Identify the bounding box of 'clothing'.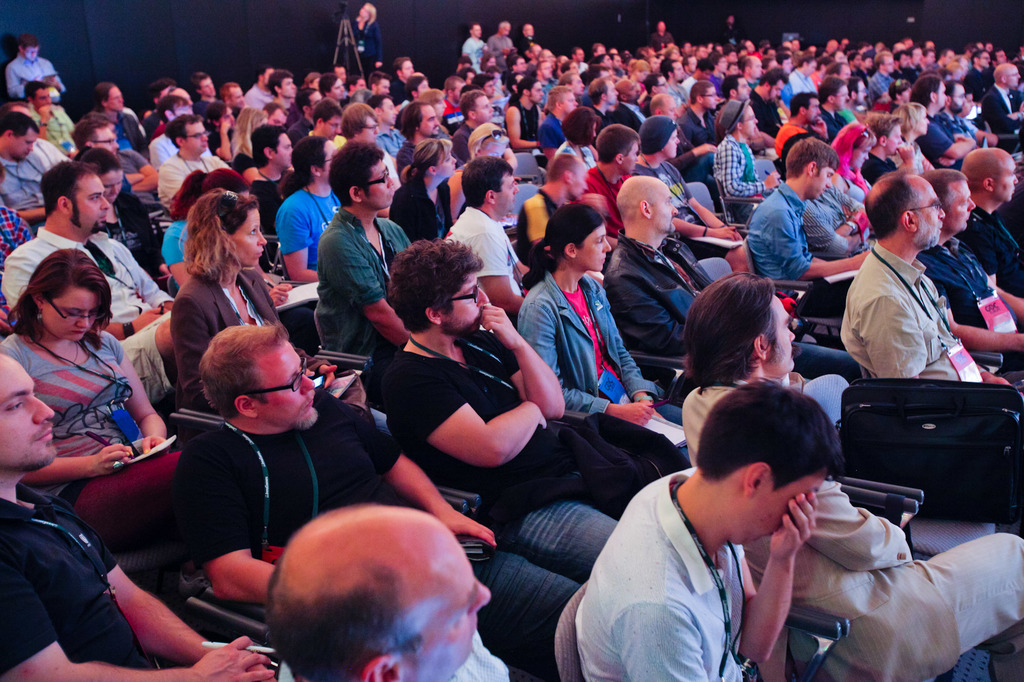
detection(370, 124, 404, 150).
